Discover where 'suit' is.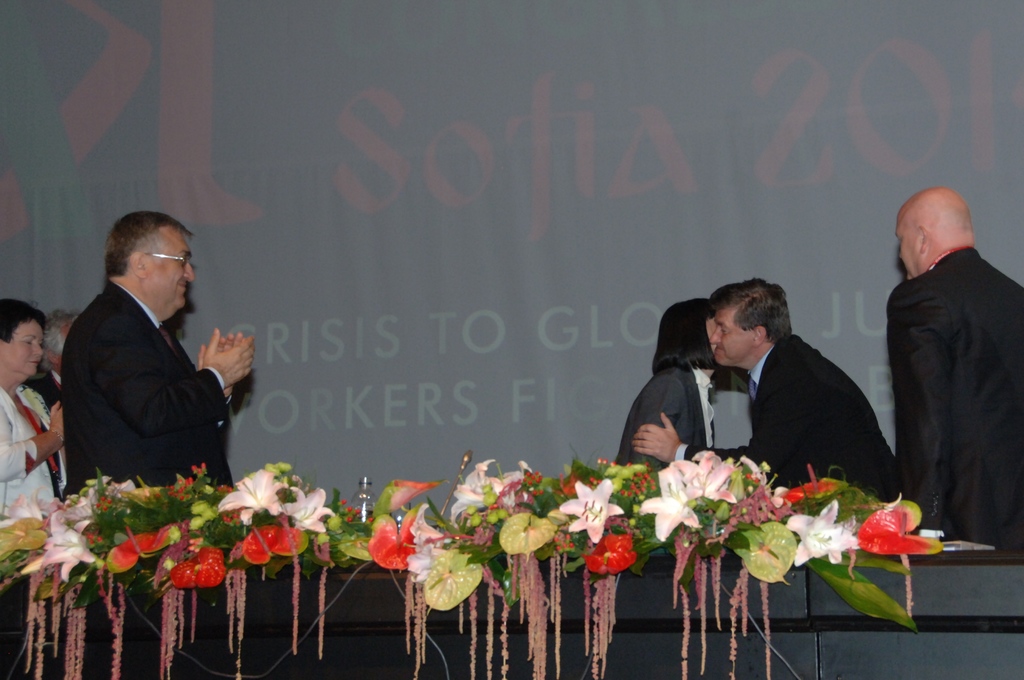
Discovered at 669/333/897/496.
